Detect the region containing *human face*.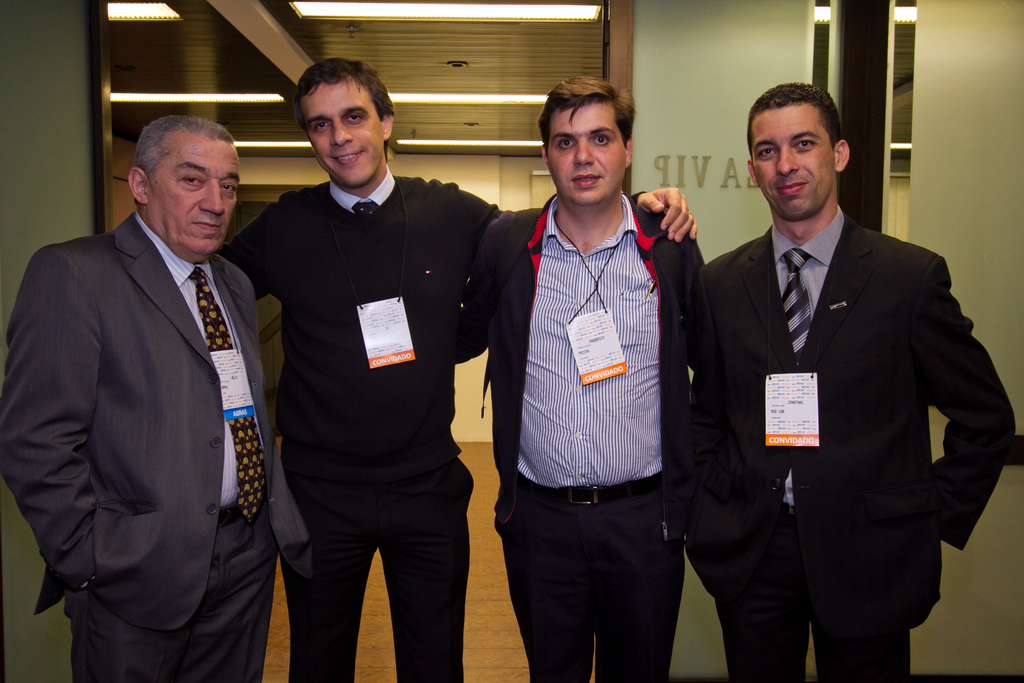
(143,132,243,254).
